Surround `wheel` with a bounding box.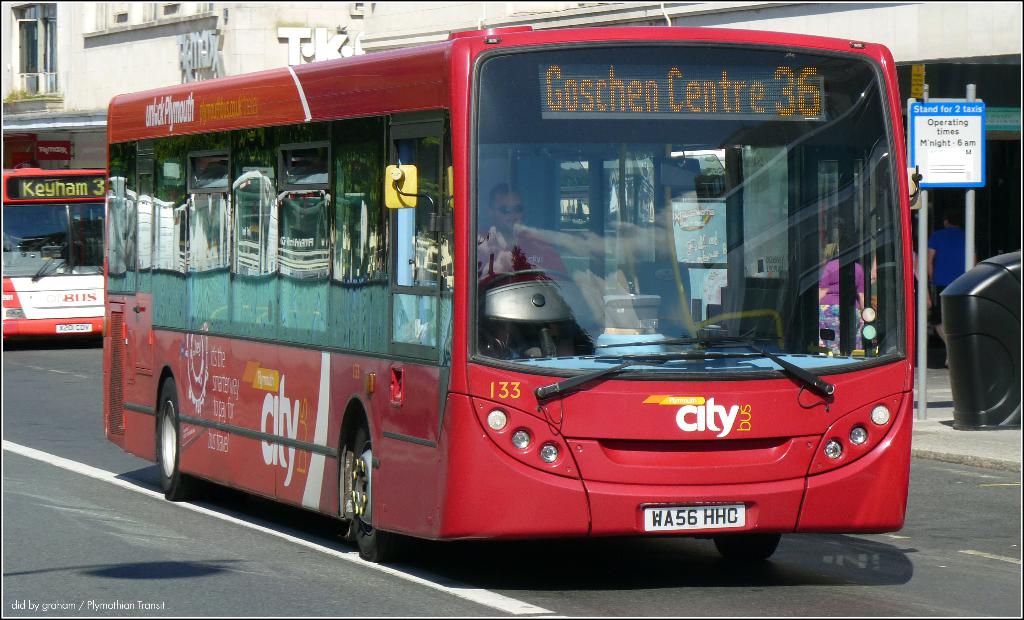
<box>156,375,195,496</box>.
